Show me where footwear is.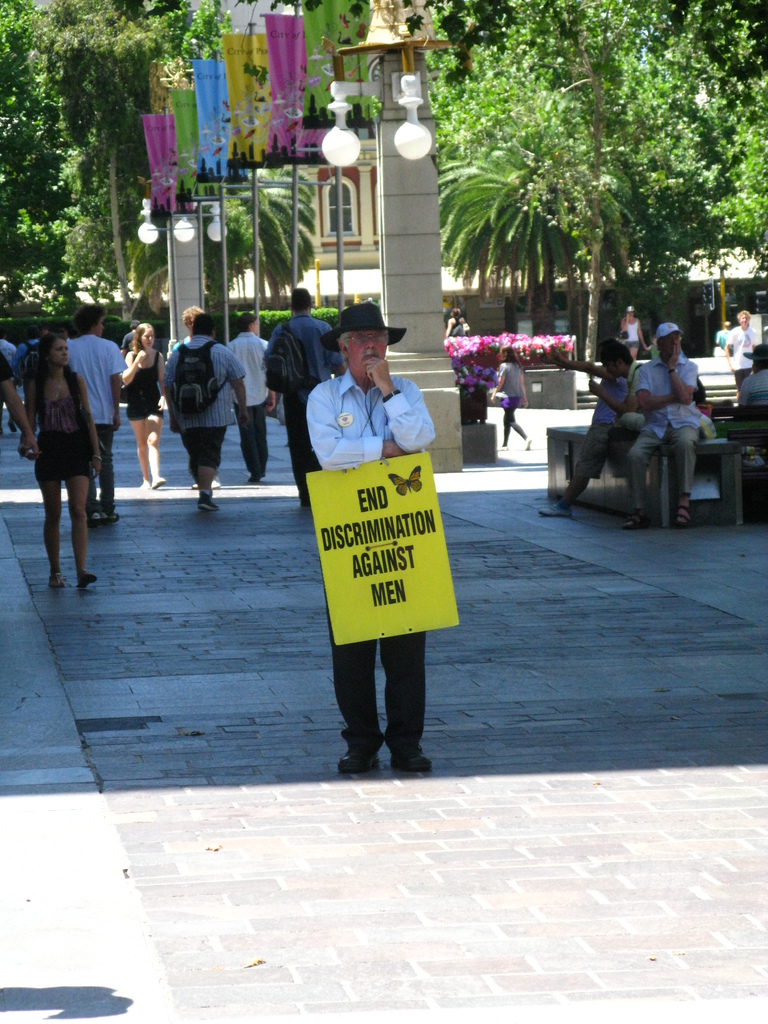
footwear is at 137, 479, 147, 493.
